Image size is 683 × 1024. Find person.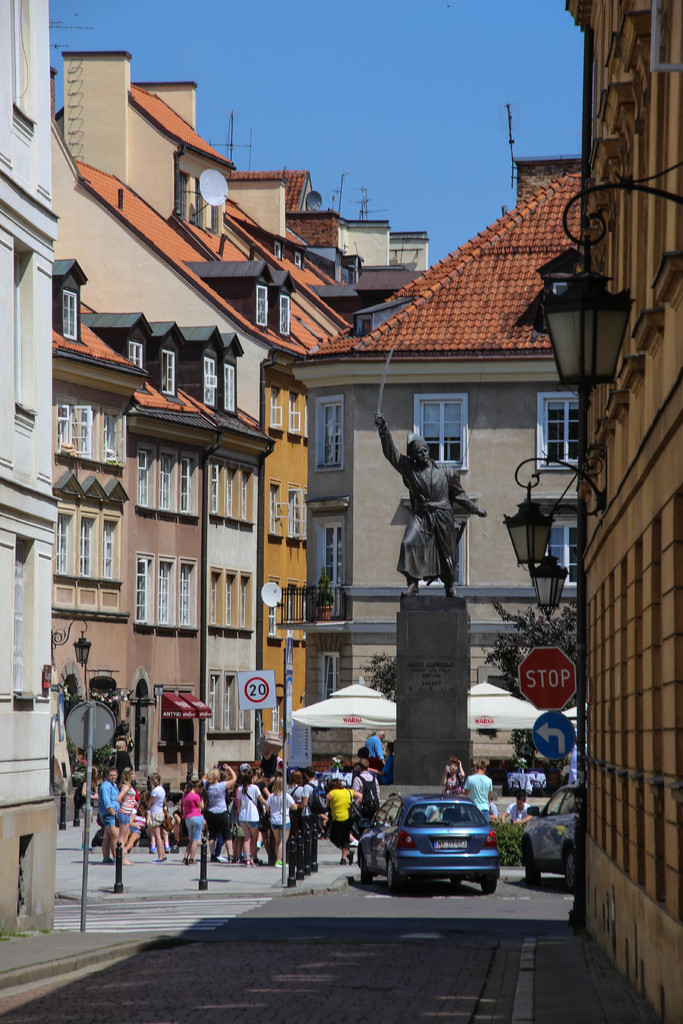
bbox=[101, 767, 122, 867].
